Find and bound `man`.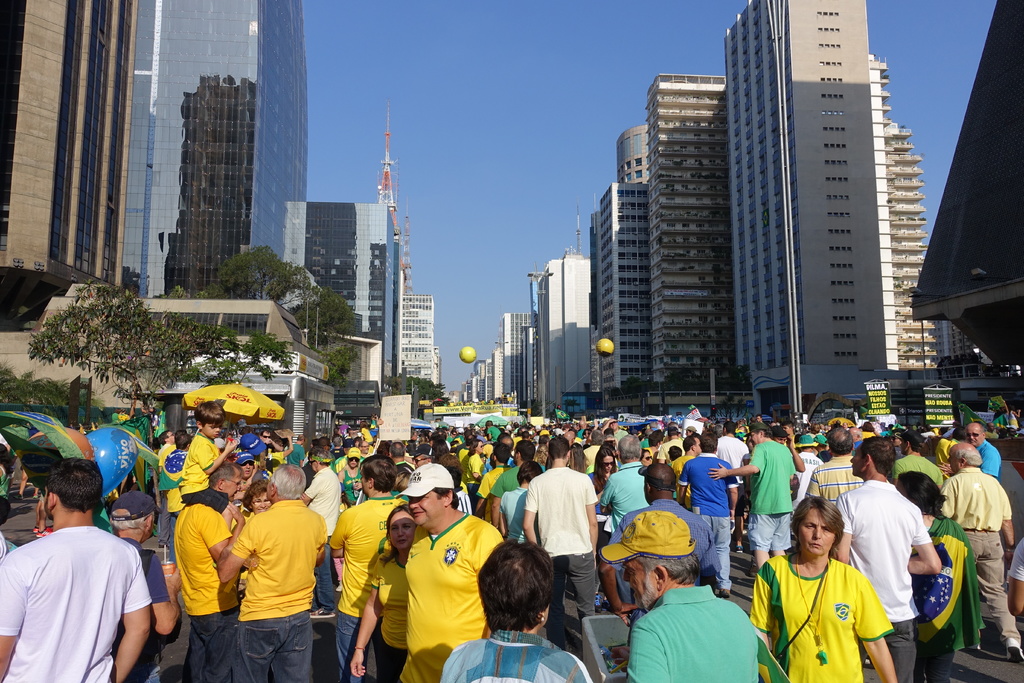
Bound: box(836, 435, 940, 682).
